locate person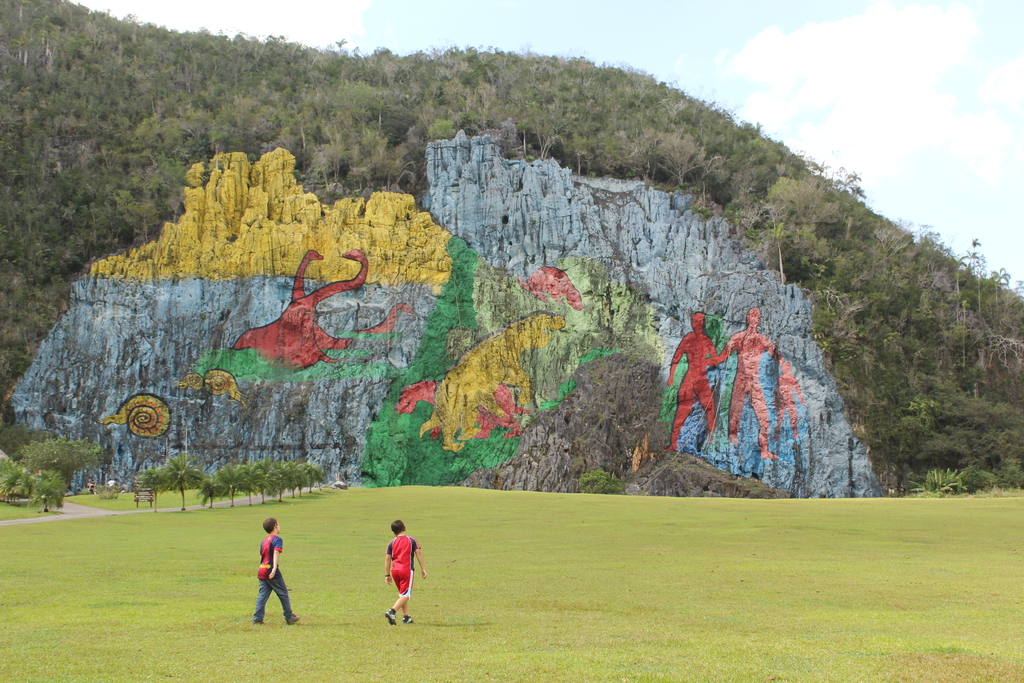
box(665, 306, 724, 456)
